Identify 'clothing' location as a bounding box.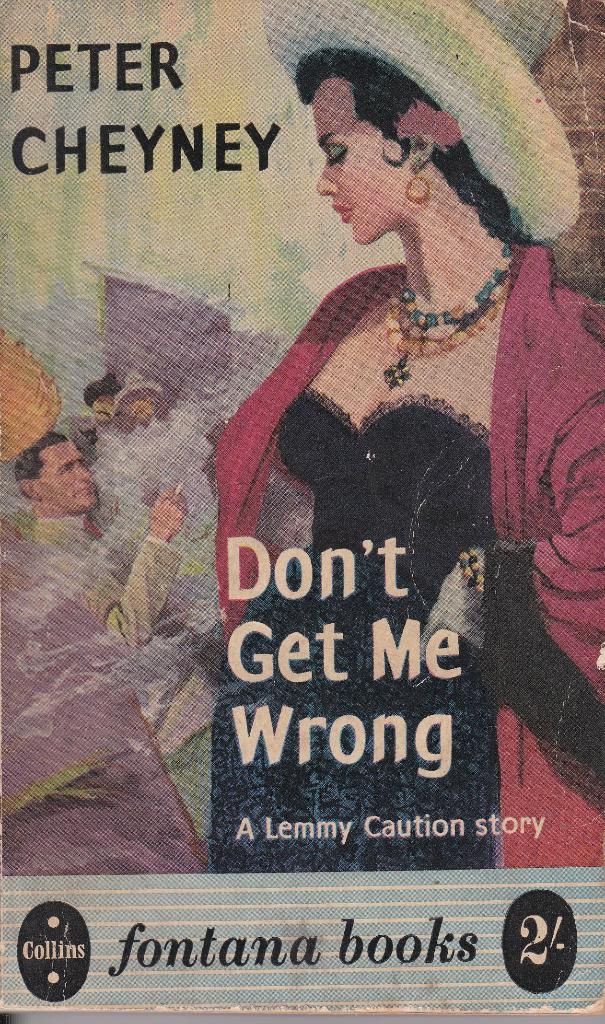
{"left": 99, "top": 404, "right": 213, "bottom": 629}.
